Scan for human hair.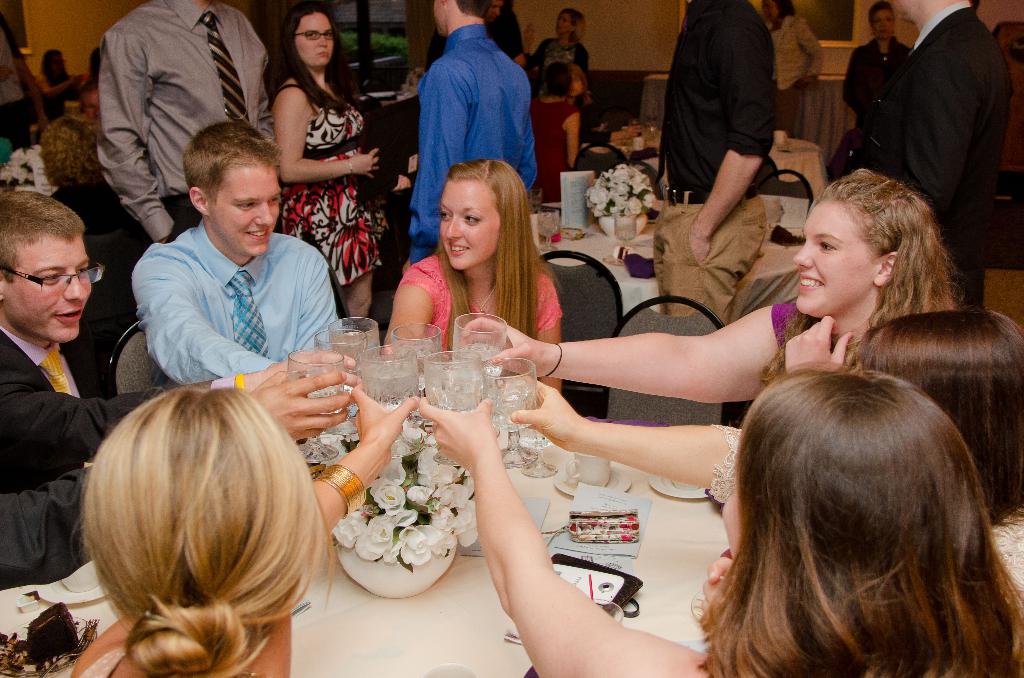
Scan result: select_region(175, 115, 283, 214).
